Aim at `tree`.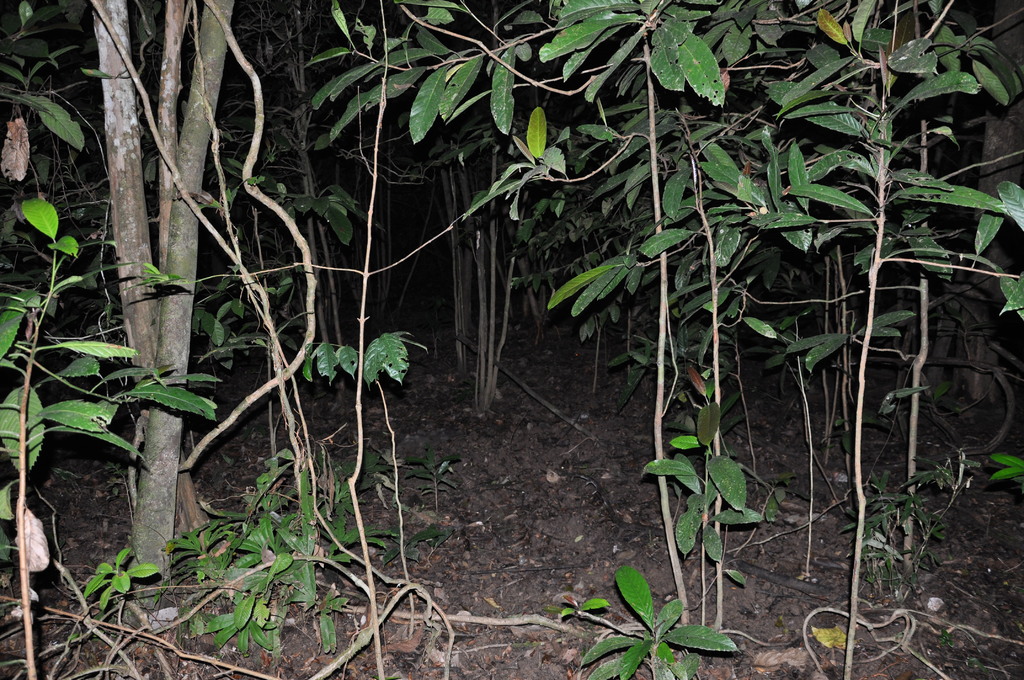
Aimed at [x1=93, y1=0, x2=231, y2=596].
